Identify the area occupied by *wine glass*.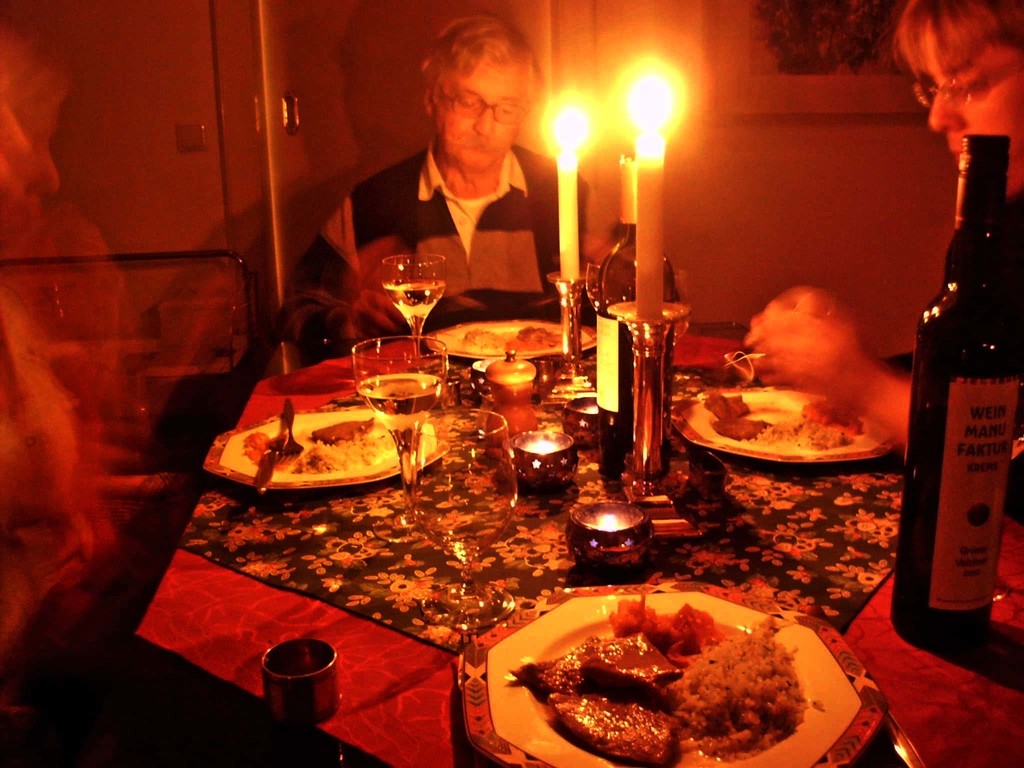
Area: locate(412, 412, 516, 622).
